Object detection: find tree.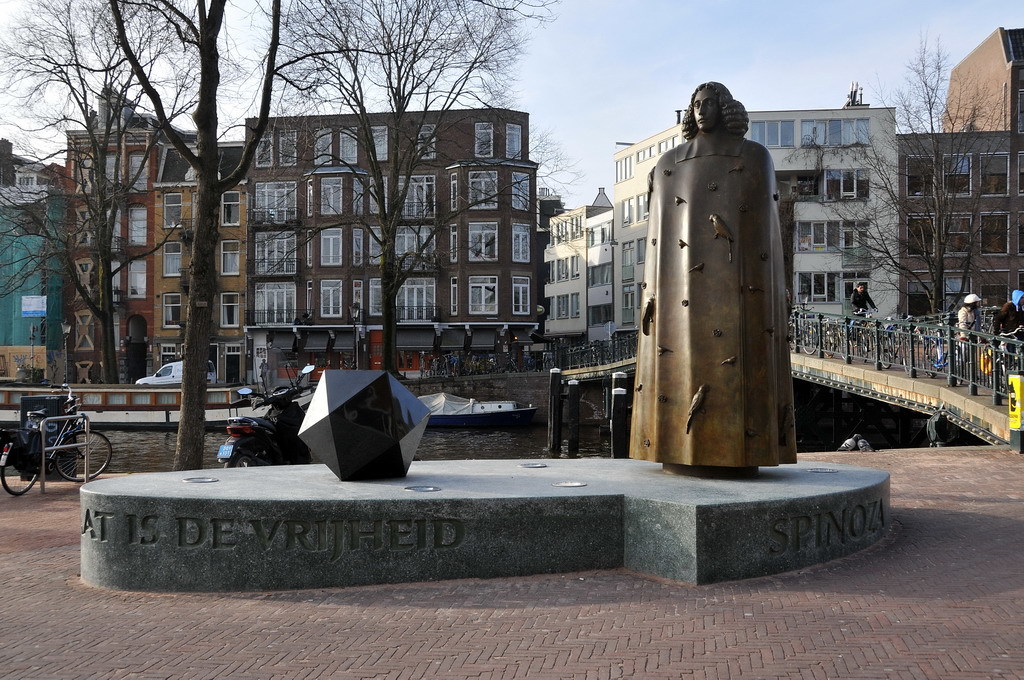
(left=271, top=0, right=606, bottom=385).
